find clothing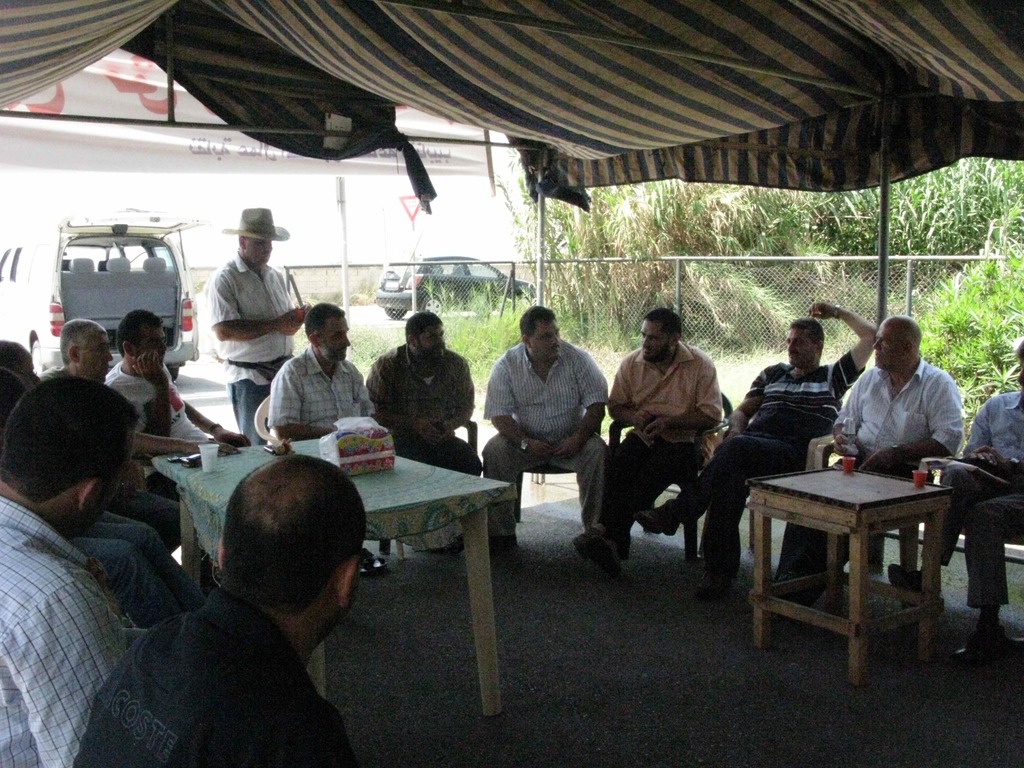
l=488, t=342, r=609, b=544
